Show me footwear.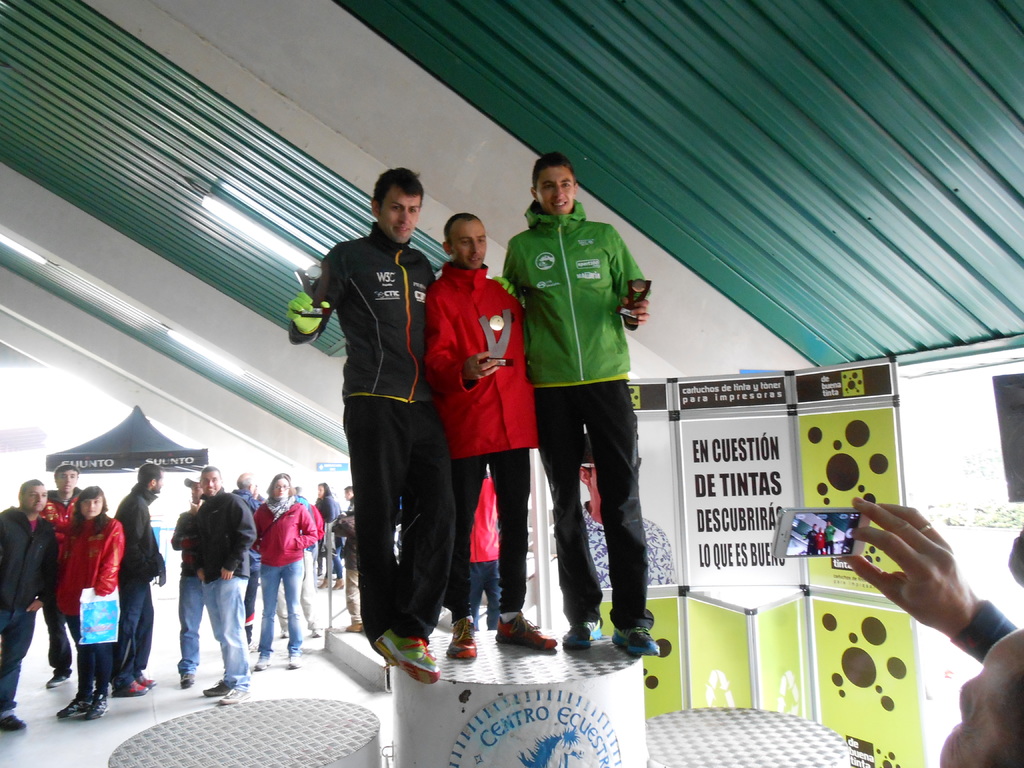
footwear is here: 310 627 320 637.
